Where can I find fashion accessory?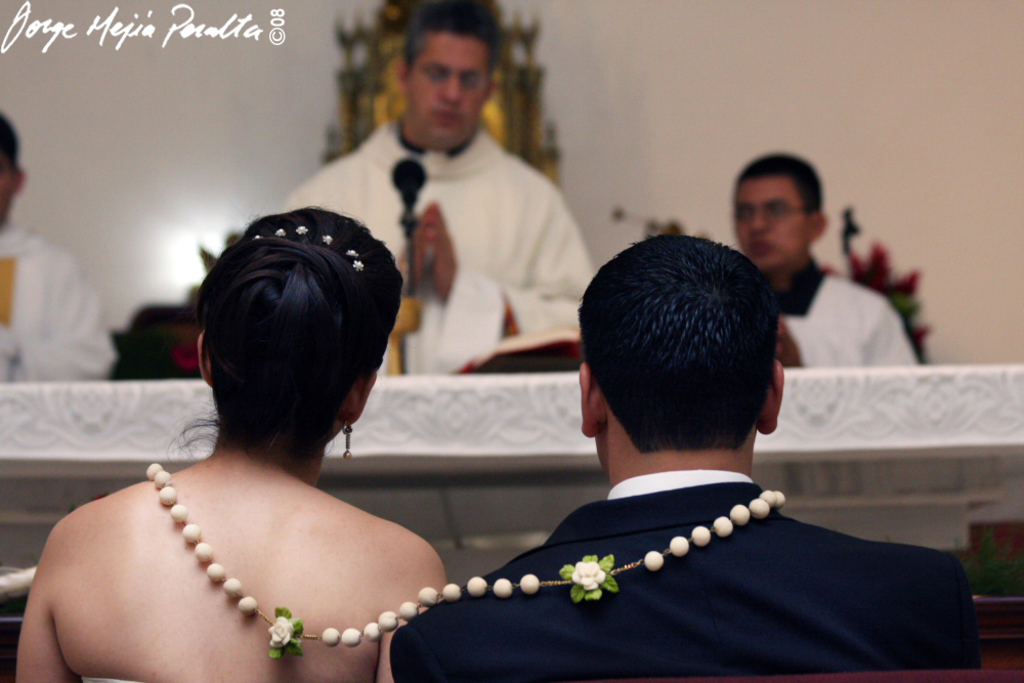
You can find it at {"x1": 253, "y1": 227, "x2": 261, "y2": 242}.
